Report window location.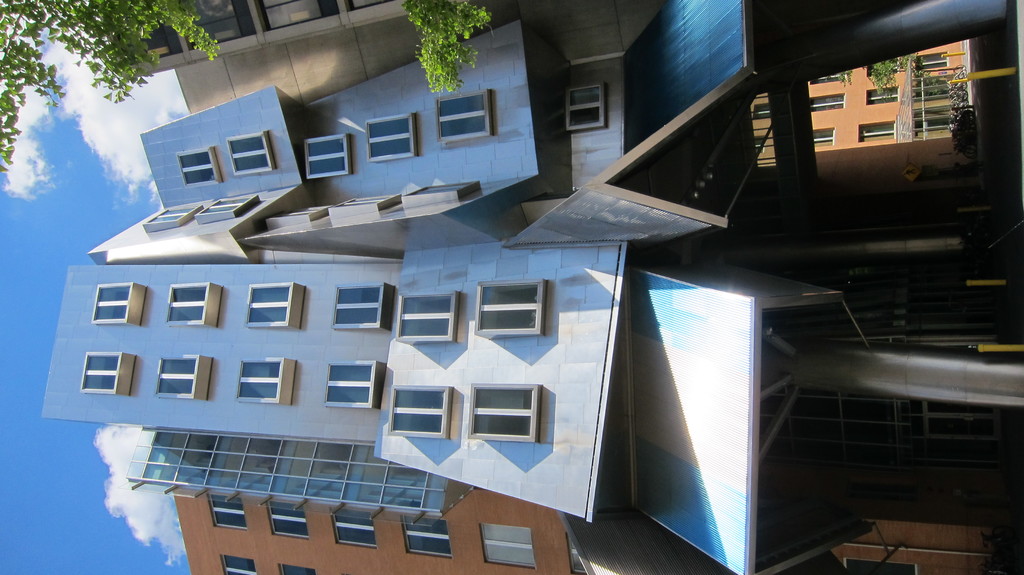
Report: bbox=(90, 283, 148, 327).
